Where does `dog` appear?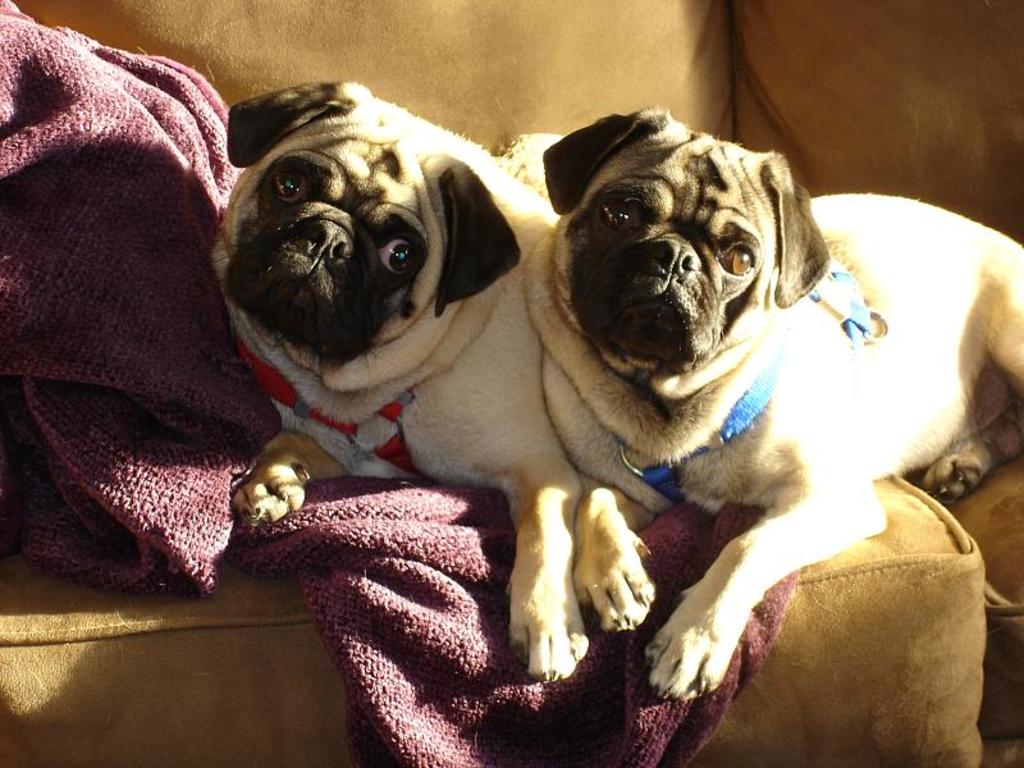
Appears at (225, 79, 573, 686).
